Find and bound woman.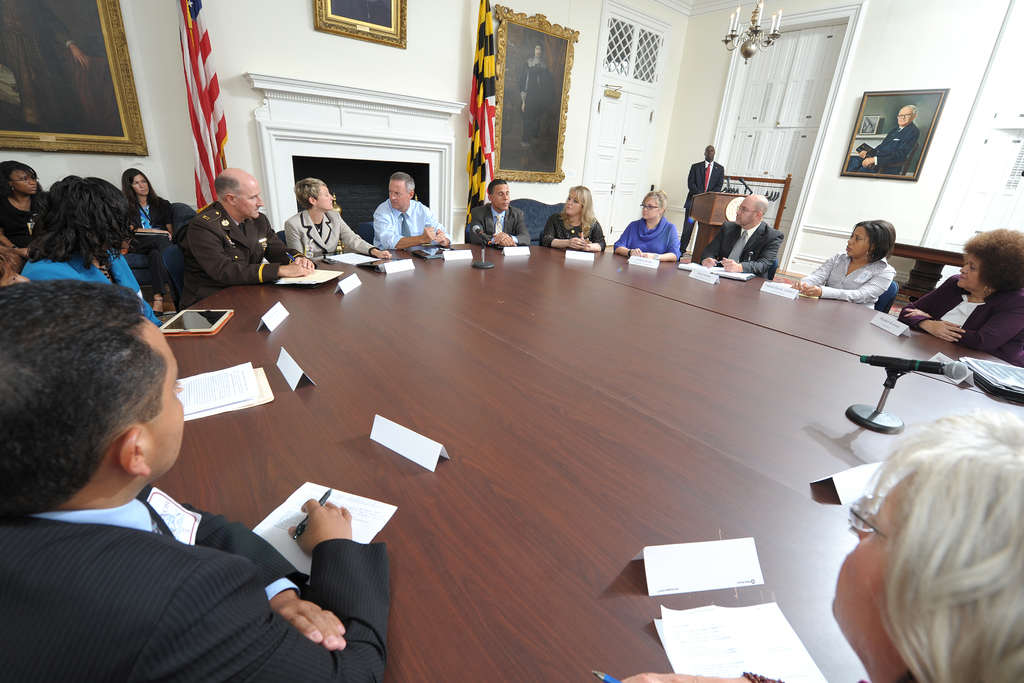
Bound: rect(824, 393, 1023, 682).
